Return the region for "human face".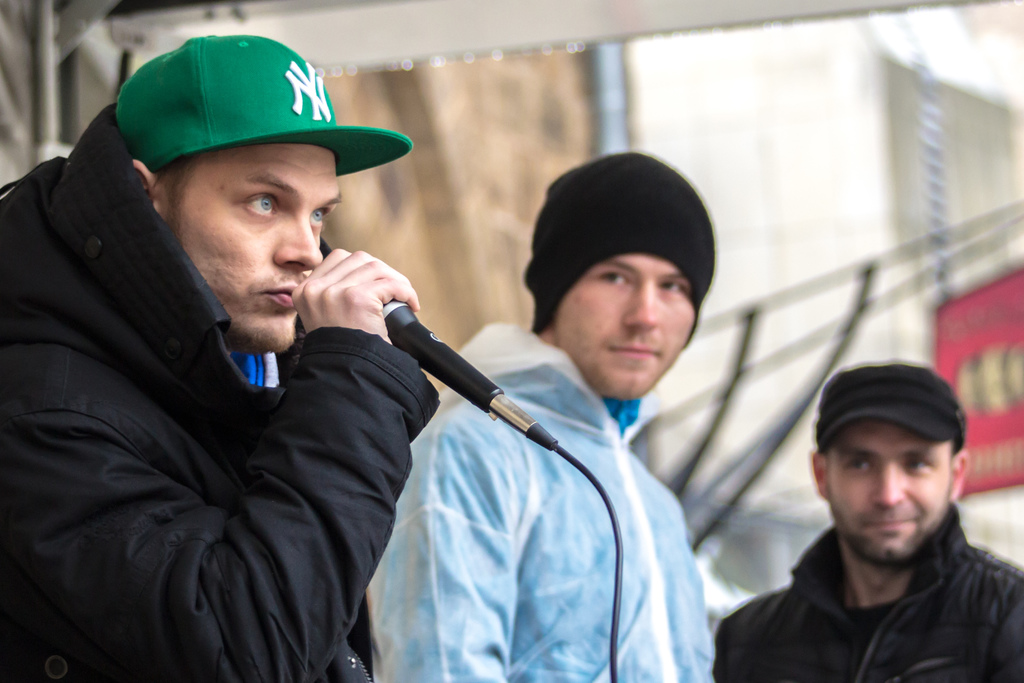
crop(829, 417, 955, 564).
